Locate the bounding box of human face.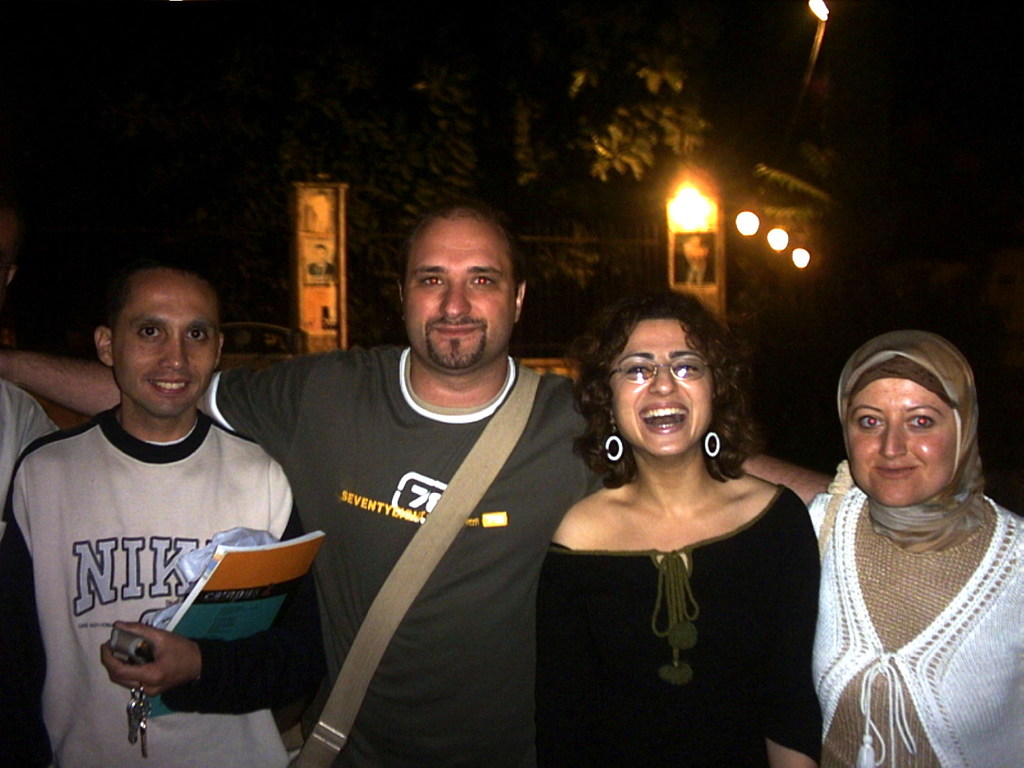
Bounding box: <bbox>611, 311, 717, 458</bbox>.
